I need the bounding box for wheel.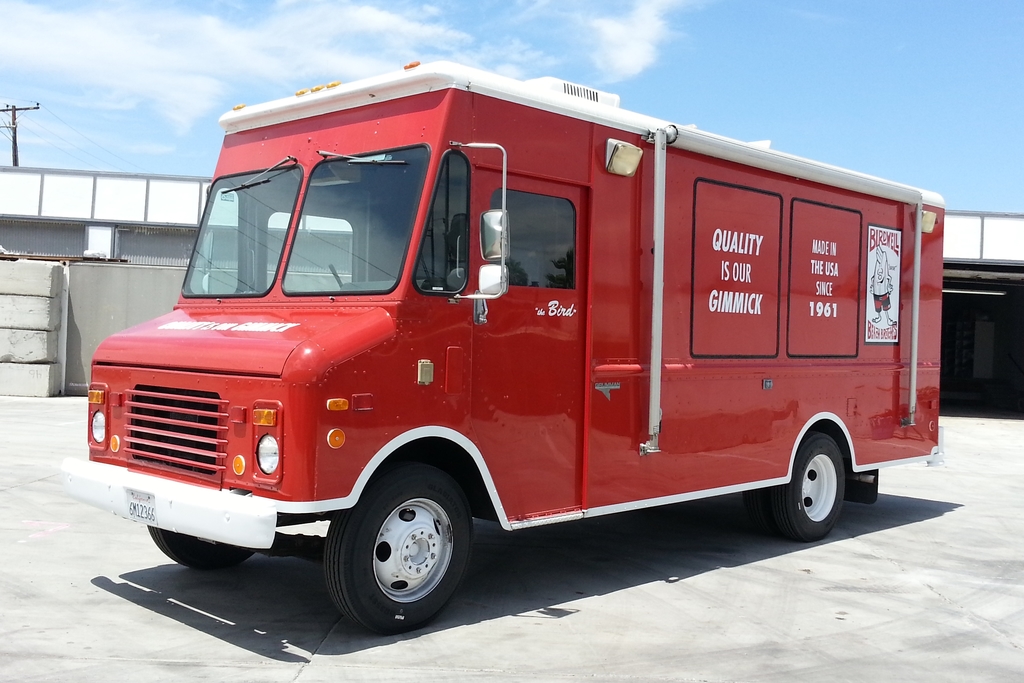
Here it is: (left=330, top=479, right=475, bottom=629).
